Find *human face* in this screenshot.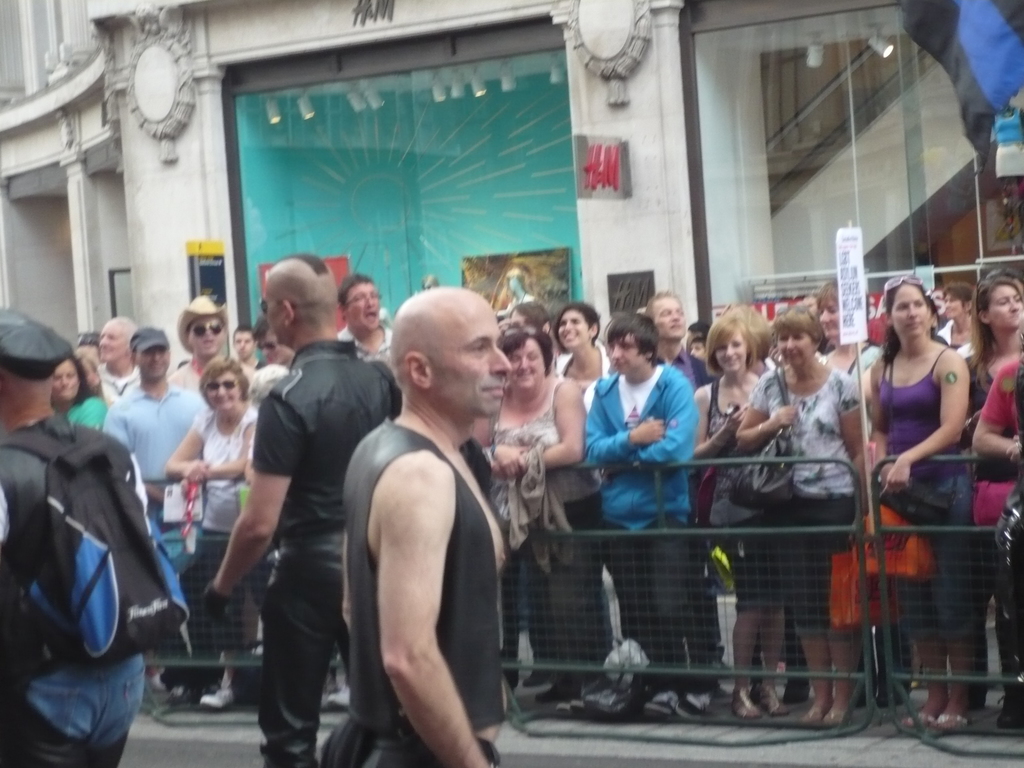
The bounding box for *human face* is Rect(99, 324, 127, 364).
